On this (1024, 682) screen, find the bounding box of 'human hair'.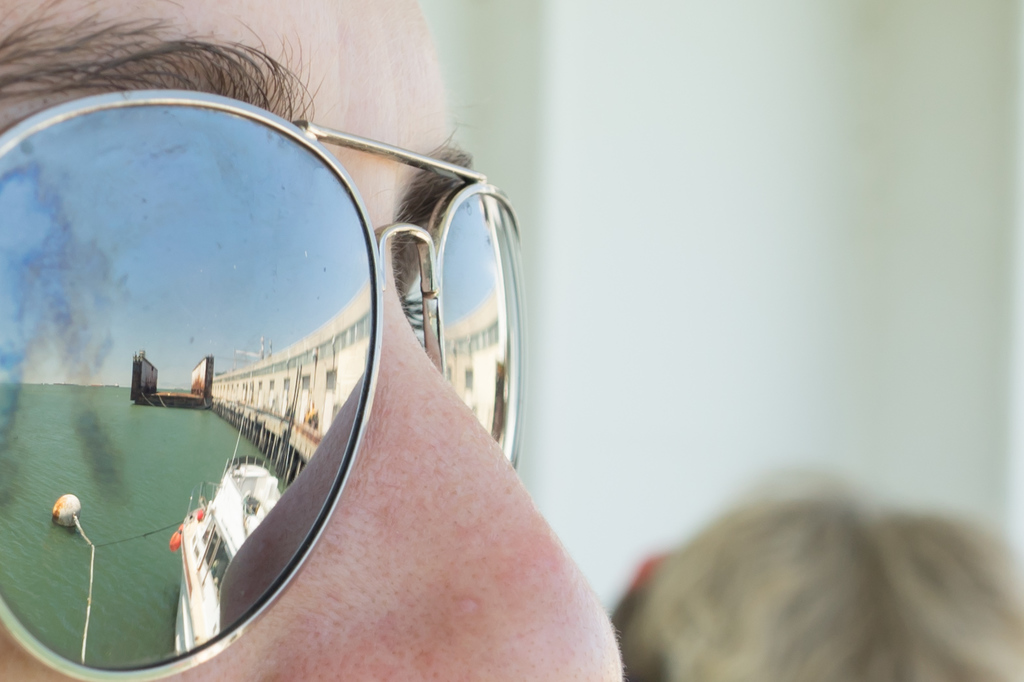
Bounding box: crop(609, 476, 1020, 681).
